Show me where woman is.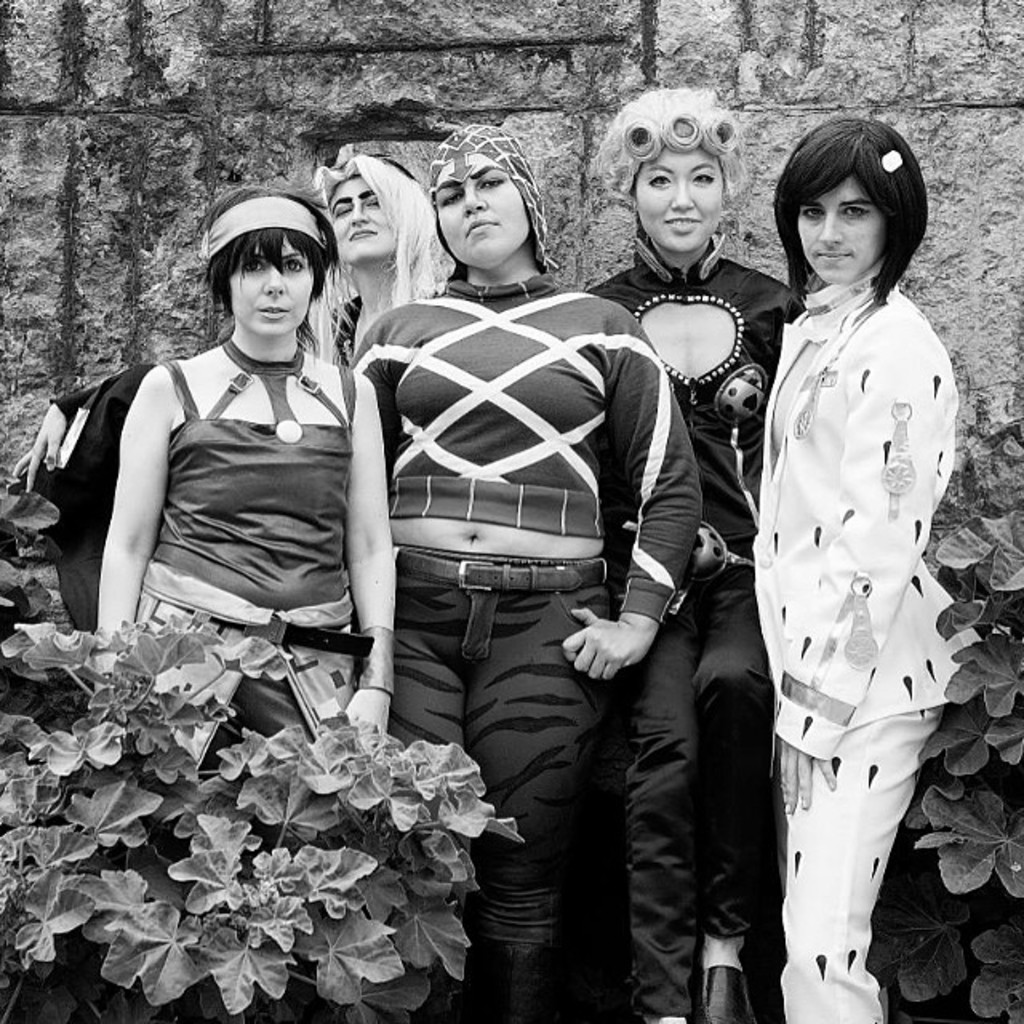
woman is at {"x1": 350, "y1": 125, "x2": 693, "y2": 1022}.
